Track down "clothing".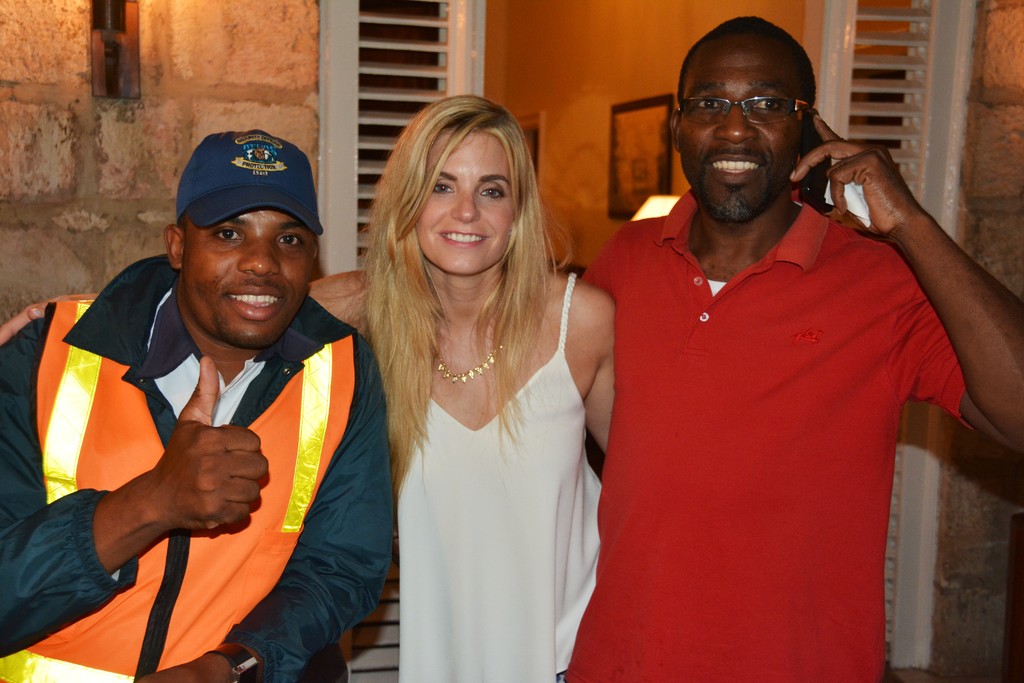
Tracked to {"x1": 396, "y1": 275, "x2": 614, "y2": 678}.
